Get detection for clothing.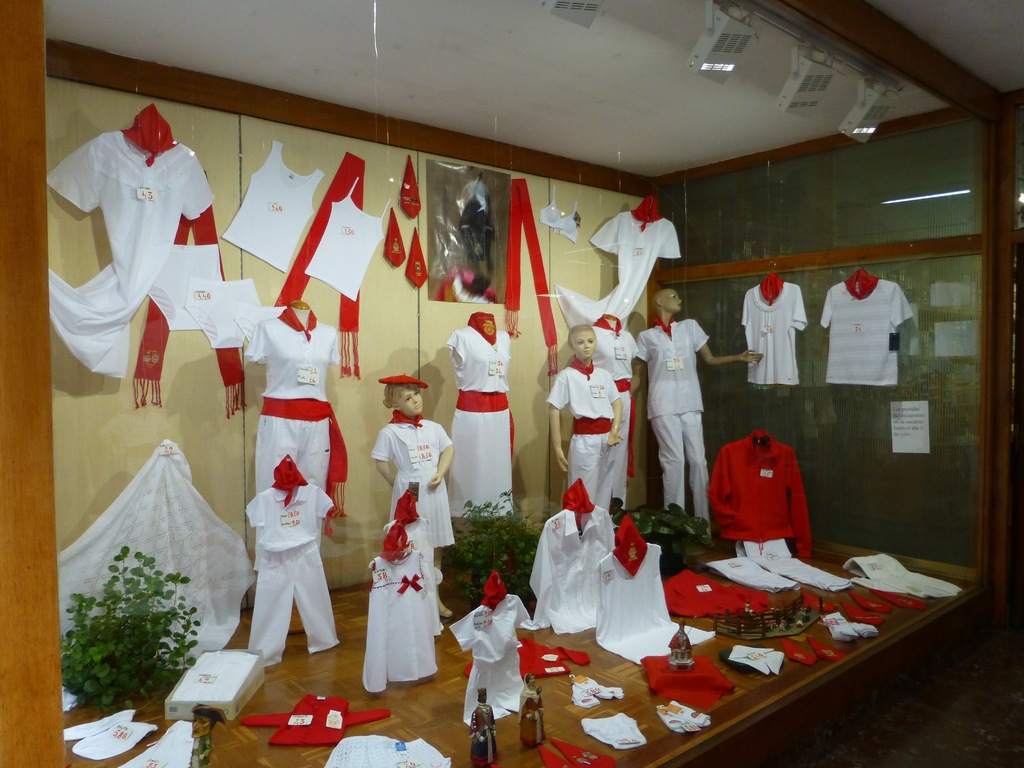
Detection: detection(146, 244, 221, 331).
